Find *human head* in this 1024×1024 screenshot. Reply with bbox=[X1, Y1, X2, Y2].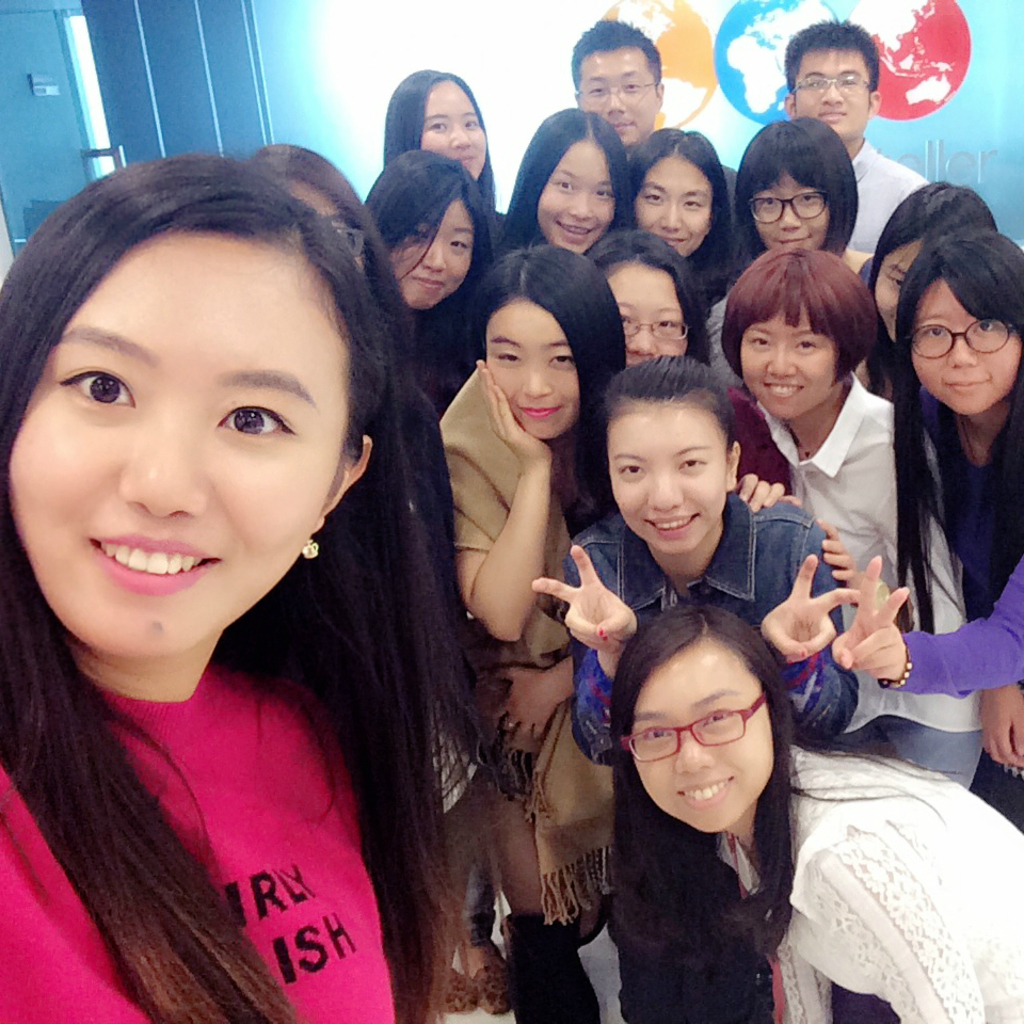
bbox=[739, 249, 867, 422].
